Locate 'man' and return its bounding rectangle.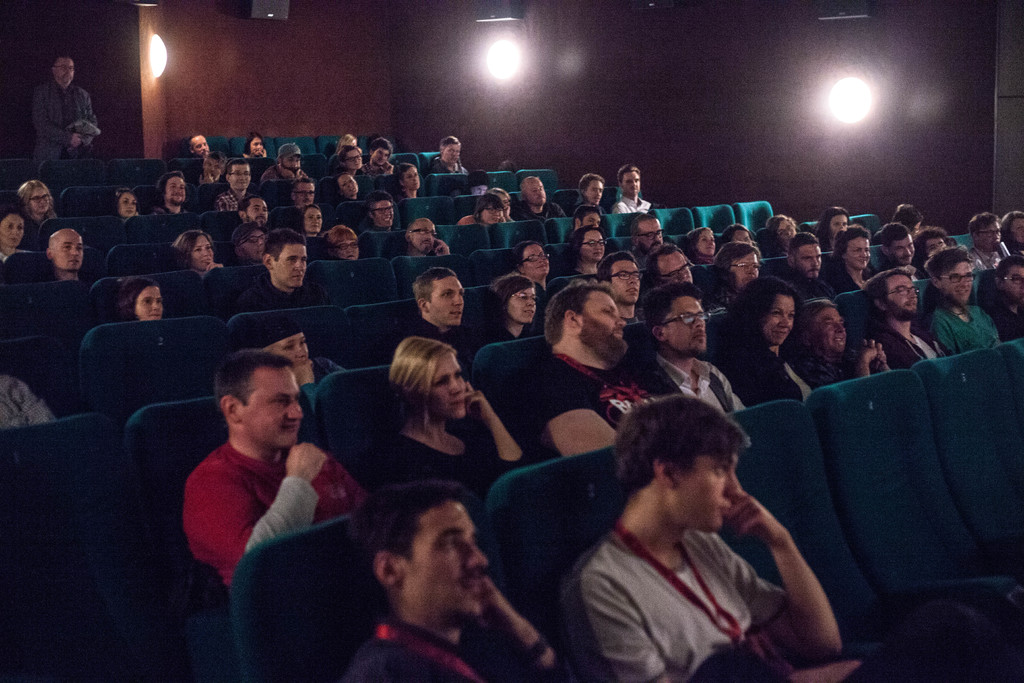
locate(927, 243, 1009, 365).
